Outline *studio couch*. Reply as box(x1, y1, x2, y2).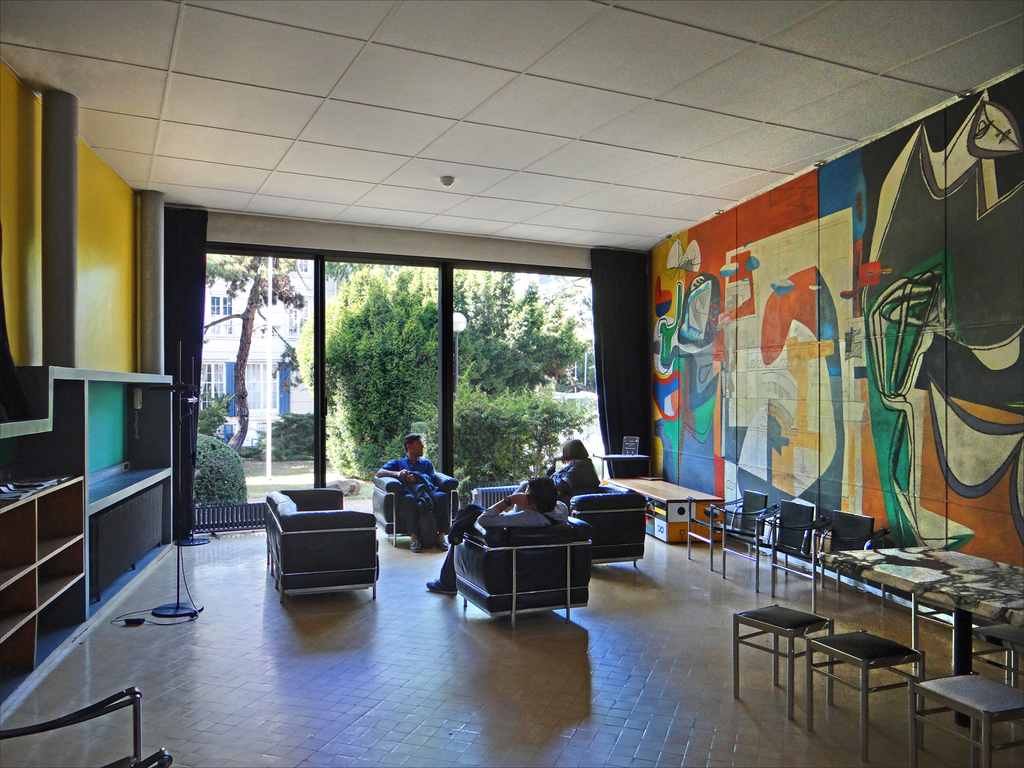
box(263, 484, 380, 603).
